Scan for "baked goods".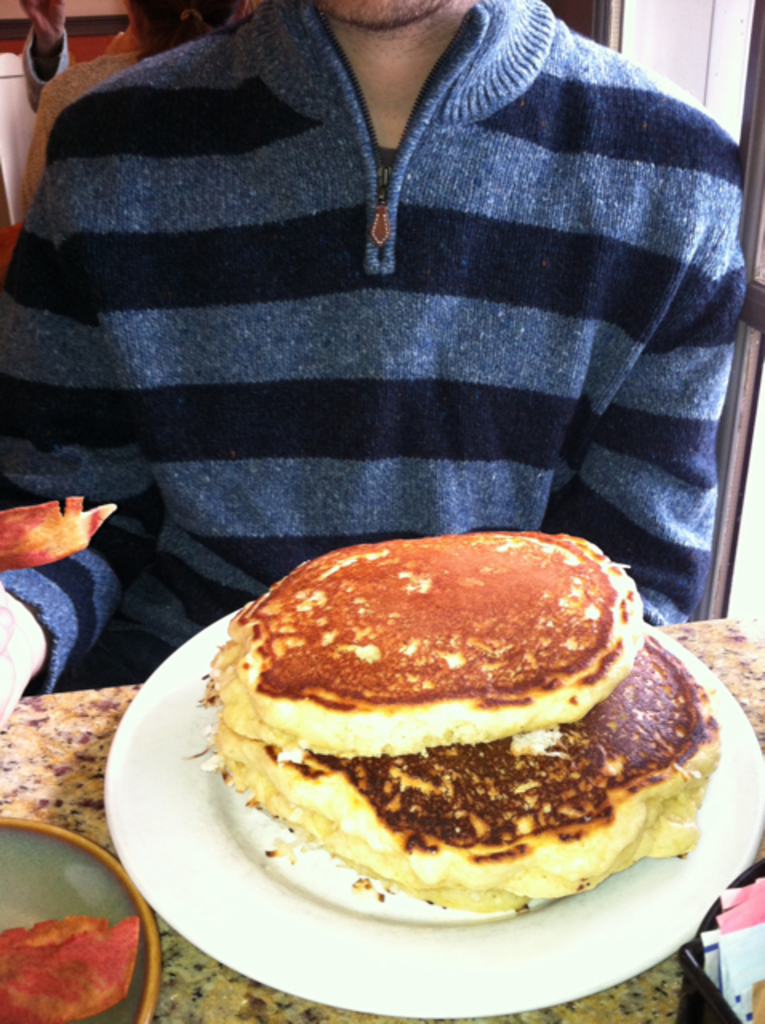
Scan result: [x1=205, y1=531, x2=645, y2=762].
